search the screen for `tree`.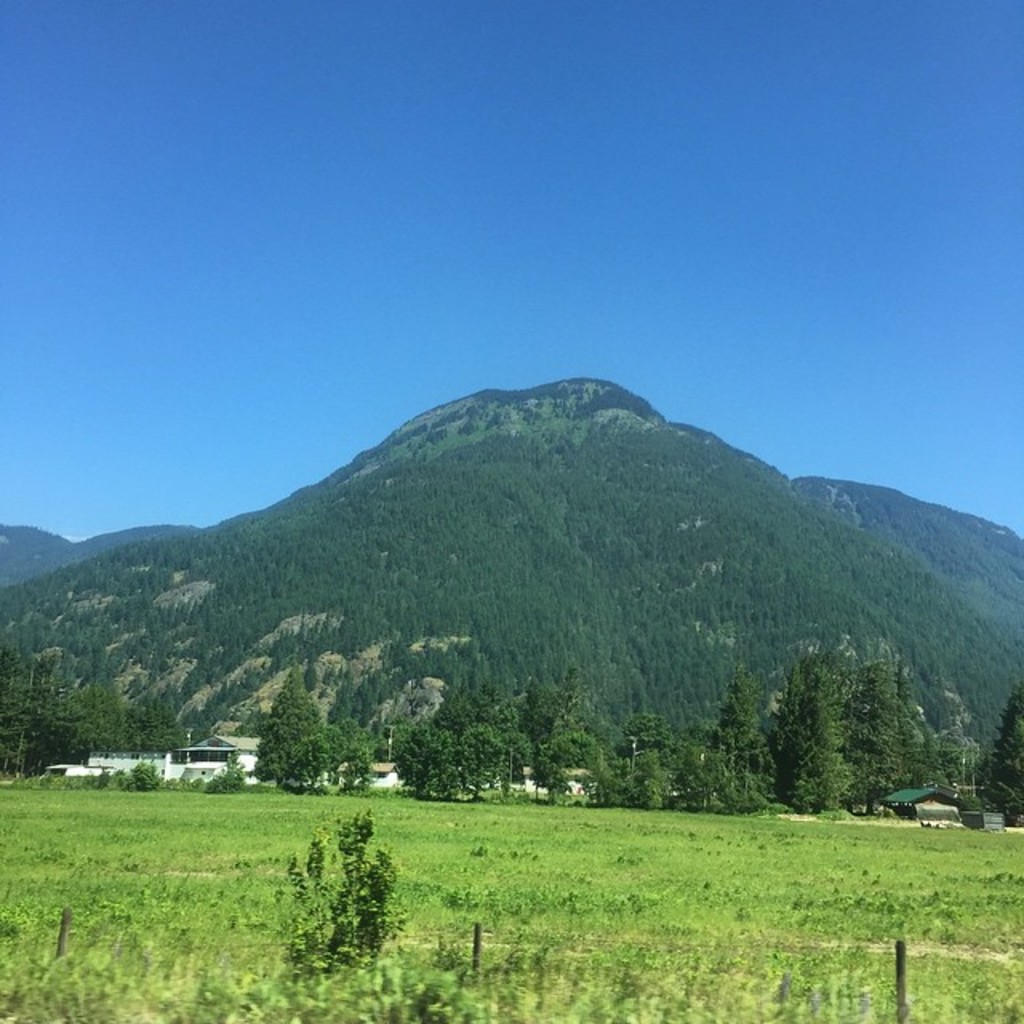
Found at detection(976, 683, 1022, 830).
